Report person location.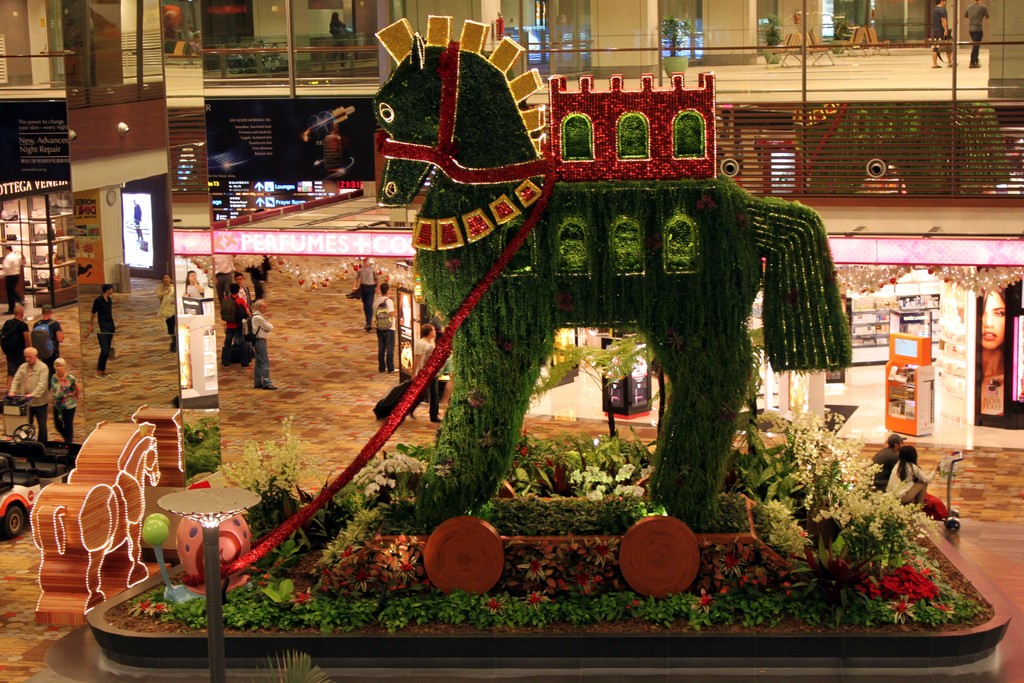
Report: Rect(332, 13, 353, 45).
